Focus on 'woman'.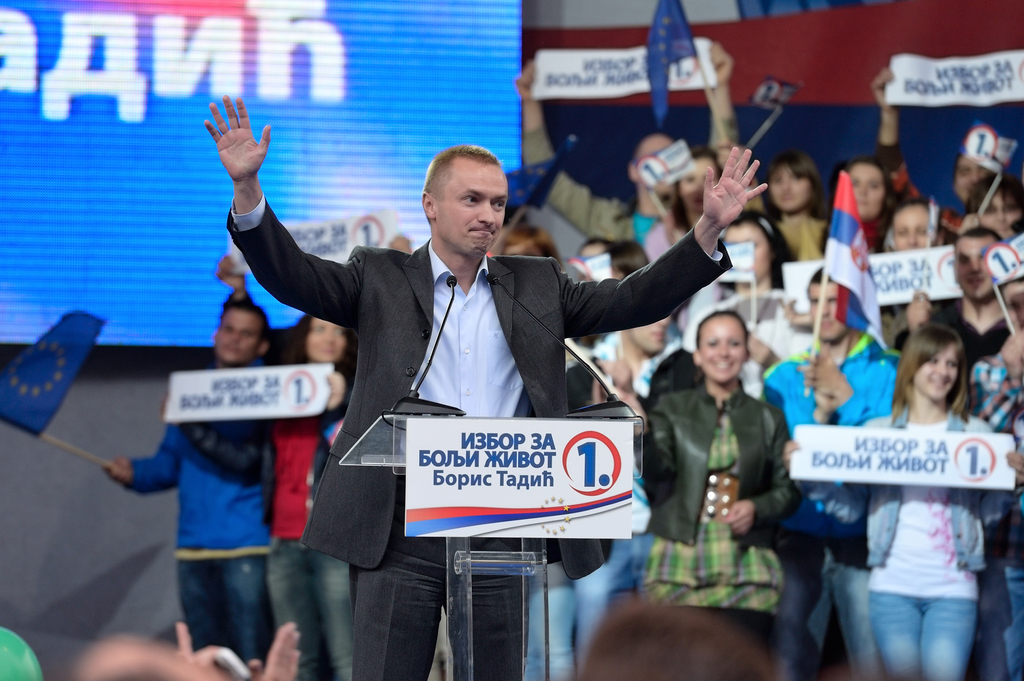
Focused at 755 155 834 277.
